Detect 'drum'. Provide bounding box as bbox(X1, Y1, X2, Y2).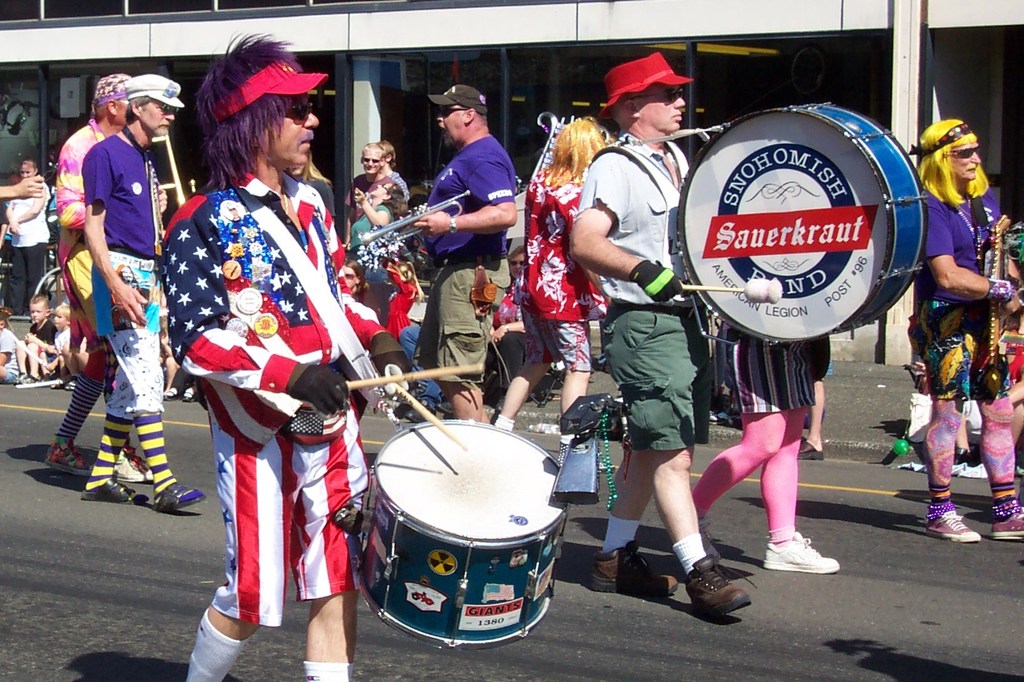
bbox(678, 102, 929, 344).
